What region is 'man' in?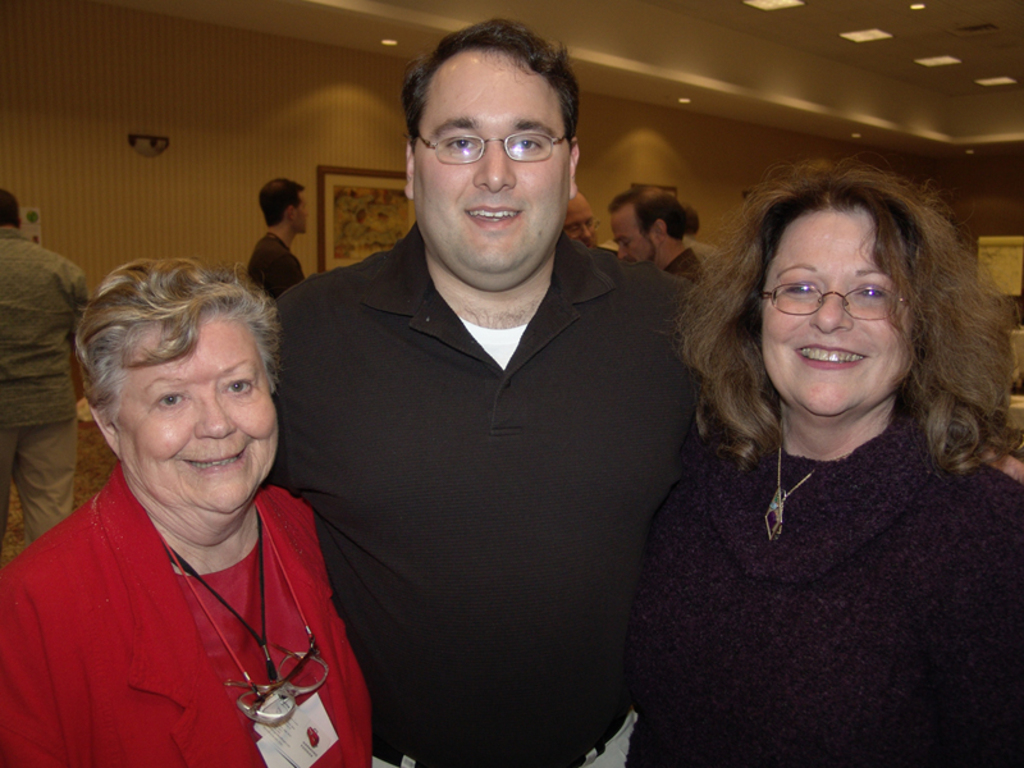
{"x1": 604, "y1": 182, "x2": 707, "y2": 280}.
